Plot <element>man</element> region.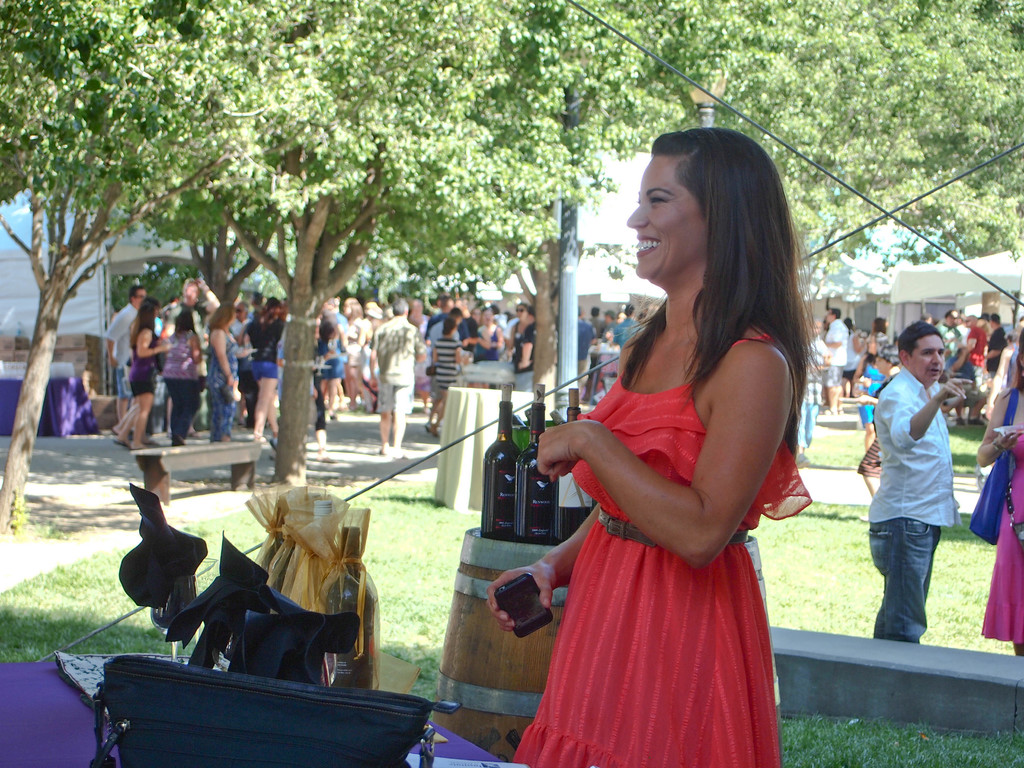
Plotted at BBox(161, 276, 223, 440).
